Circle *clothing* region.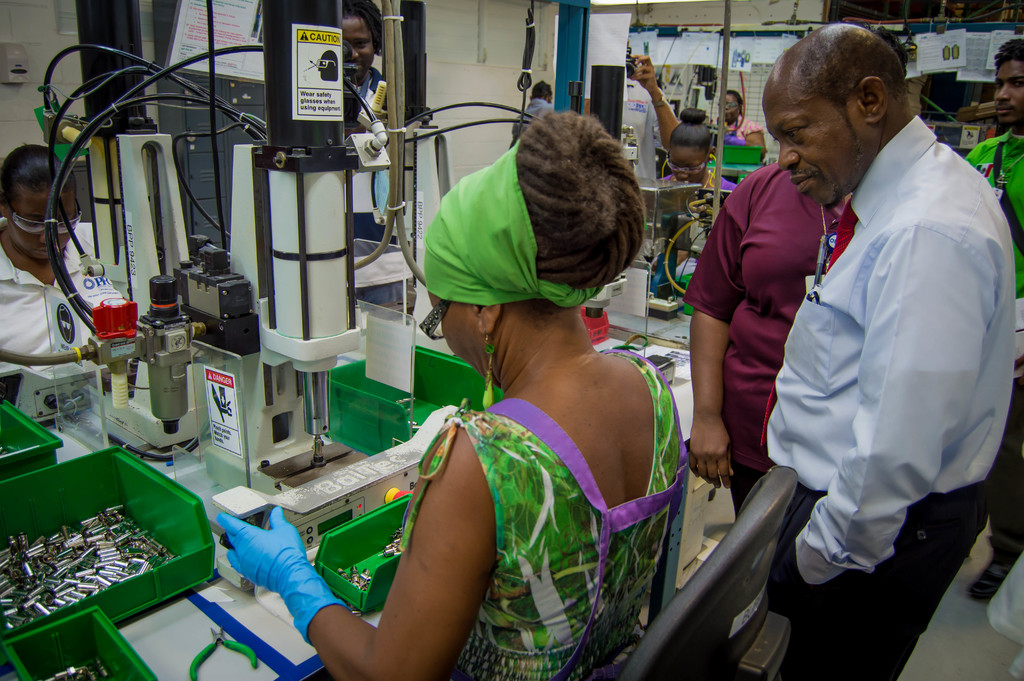
Region: region(656, 172, 737, 188).
